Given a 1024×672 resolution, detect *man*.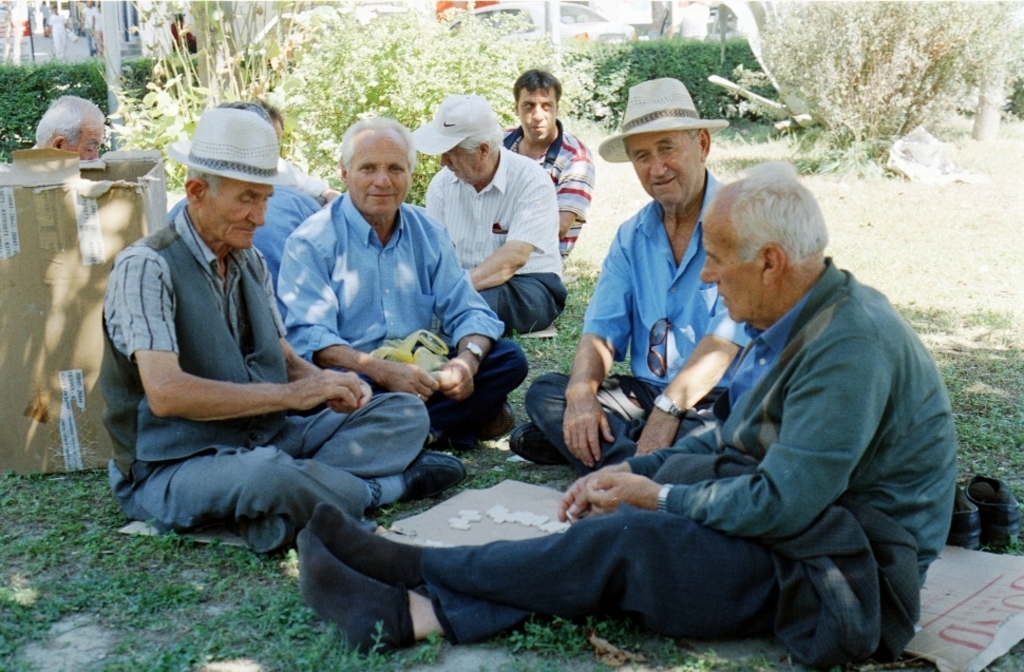
pyautogui.locateOnScreen(498, 65, 590, 253).
